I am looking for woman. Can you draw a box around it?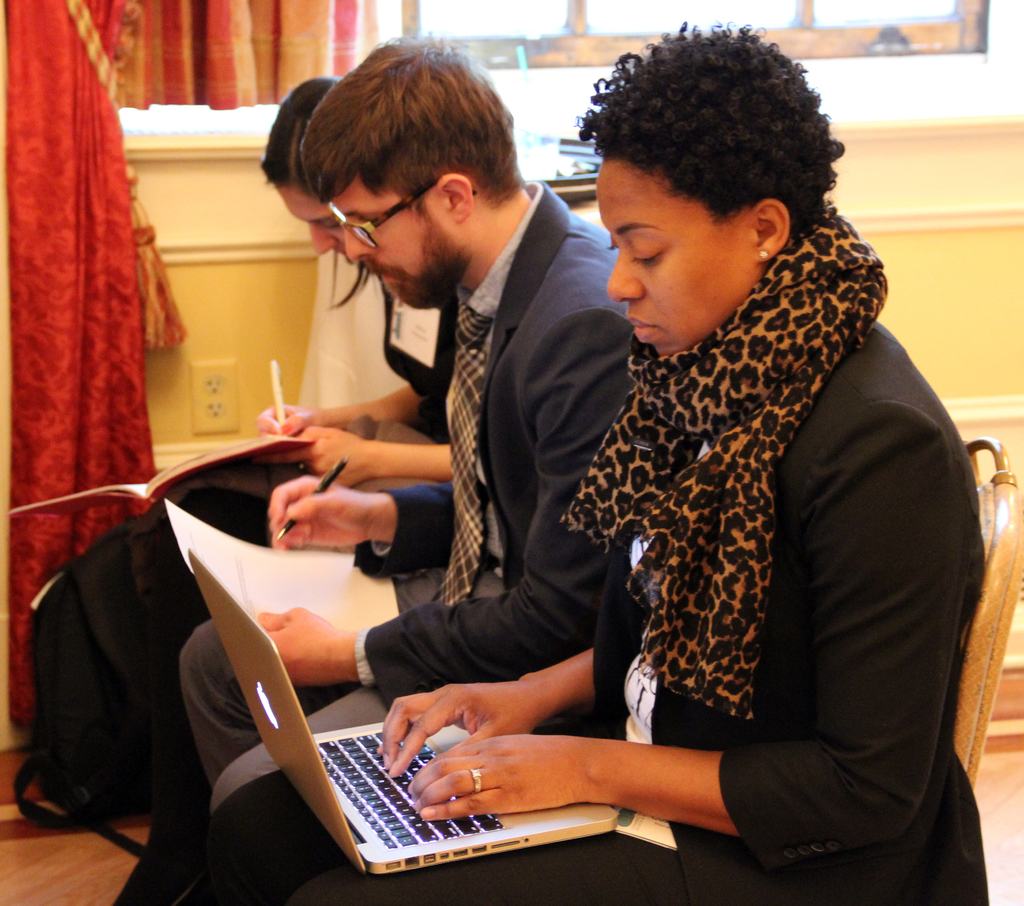
Sure, the bounding box is <bbox>148, 28, 988, 905</bbox>.
